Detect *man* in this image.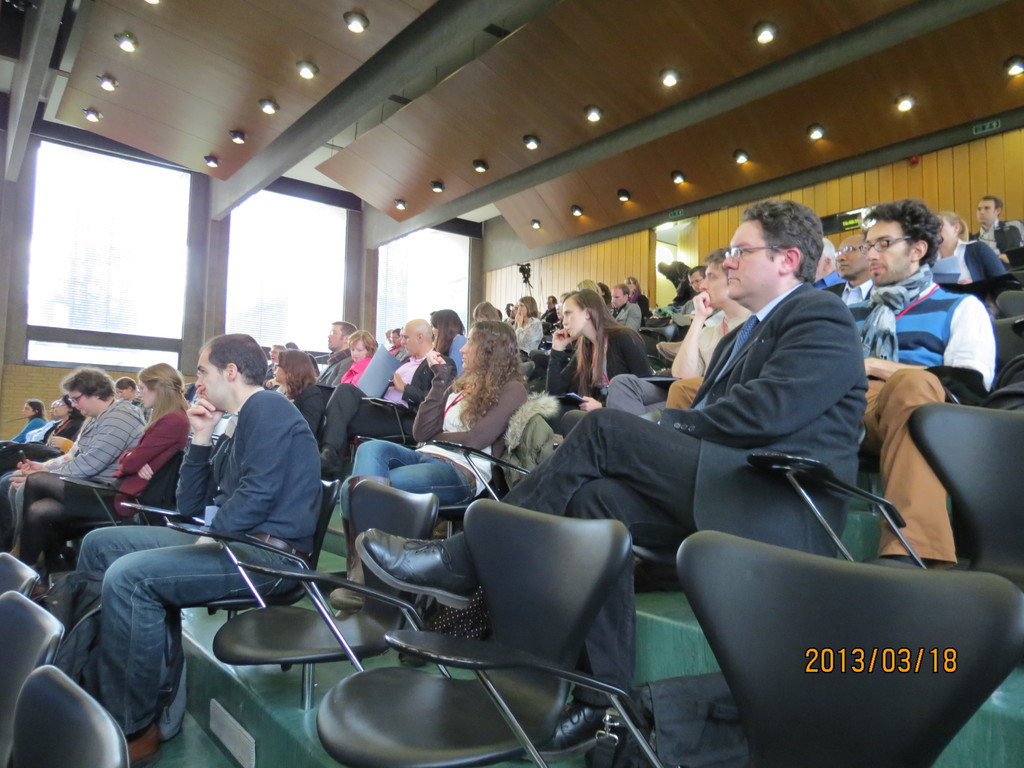
Detection: detection(344, 199, 870, 767).
